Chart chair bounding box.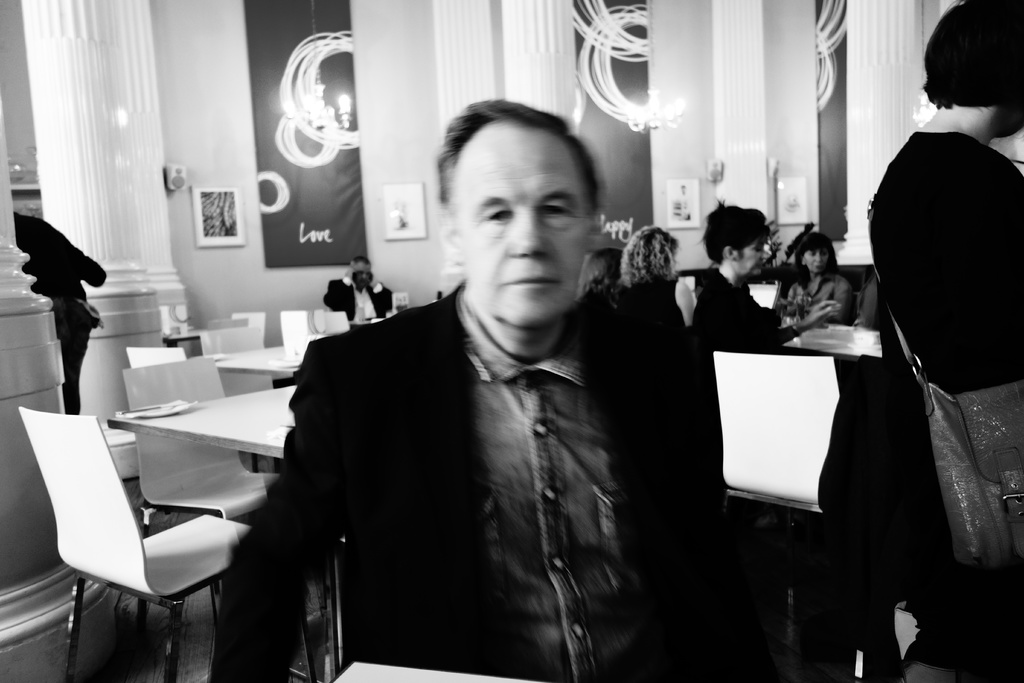
Charted: 717, 349, 840, 531.
